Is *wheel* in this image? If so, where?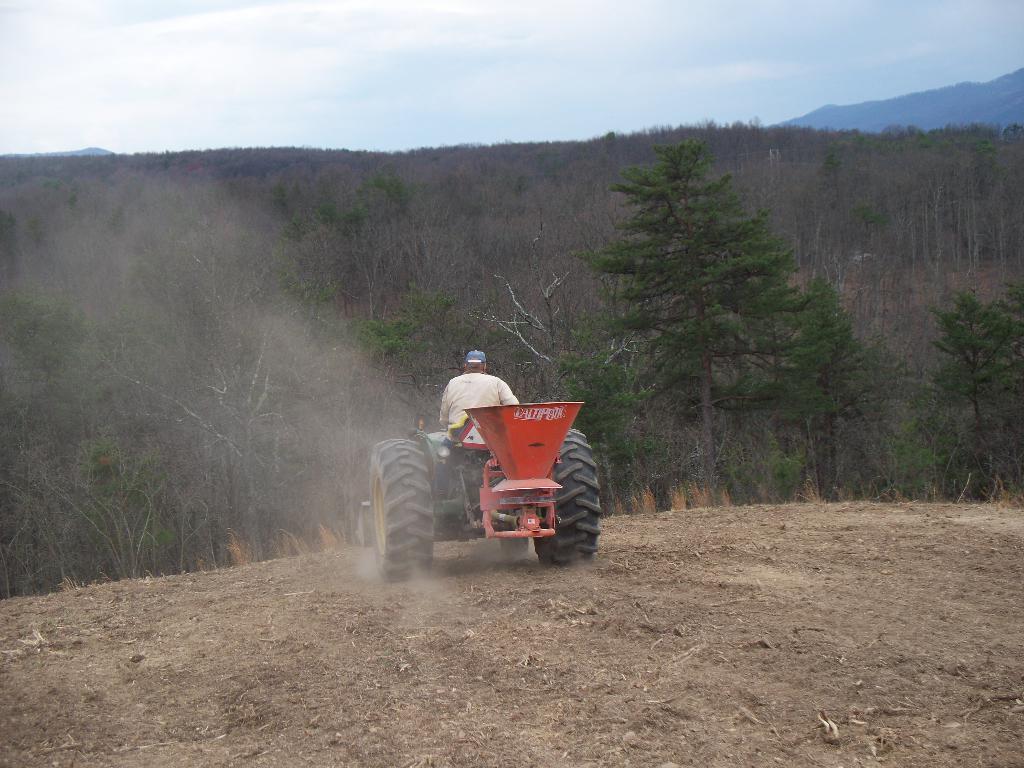
Yes, at locate(542, 430, 599, 569).
